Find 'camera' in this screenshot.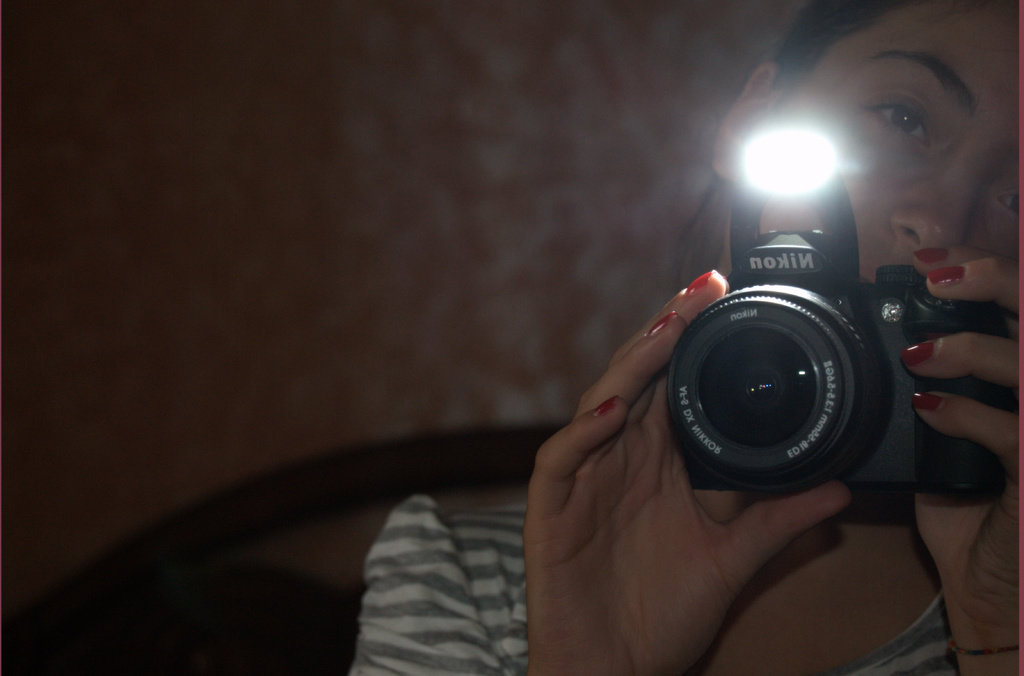
The bounding box for 'camera' is bbox=(643, 189, 949, 516).
